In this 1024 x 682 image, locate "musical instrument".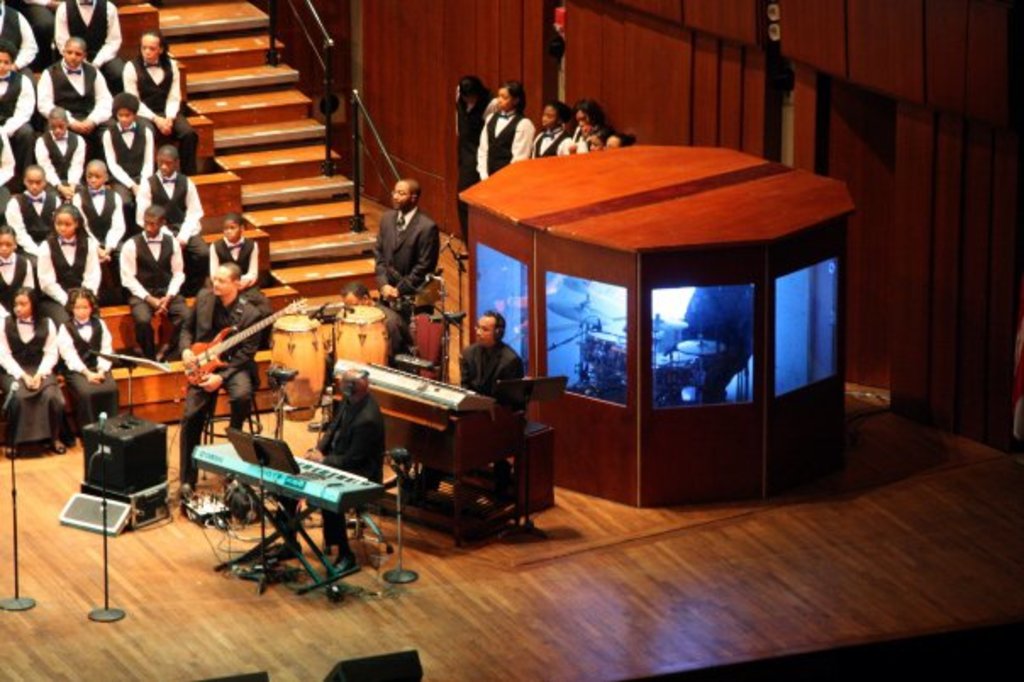
Bounding box: box(270, 316, 327, 422).
